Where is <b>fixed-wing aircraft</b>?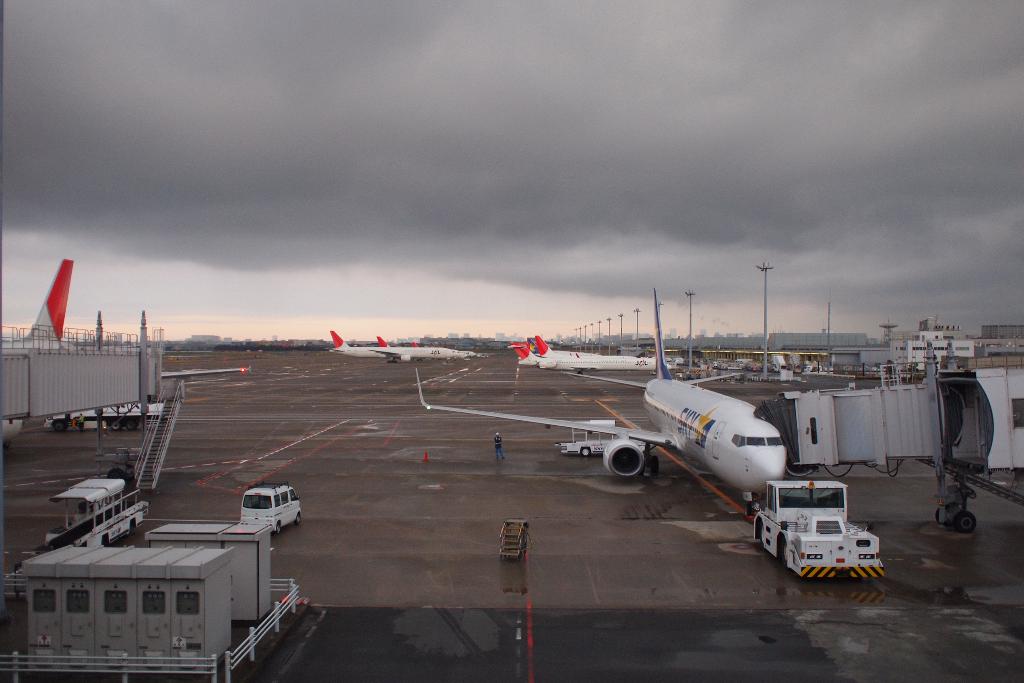
box=[372, 329, 477, 358].
